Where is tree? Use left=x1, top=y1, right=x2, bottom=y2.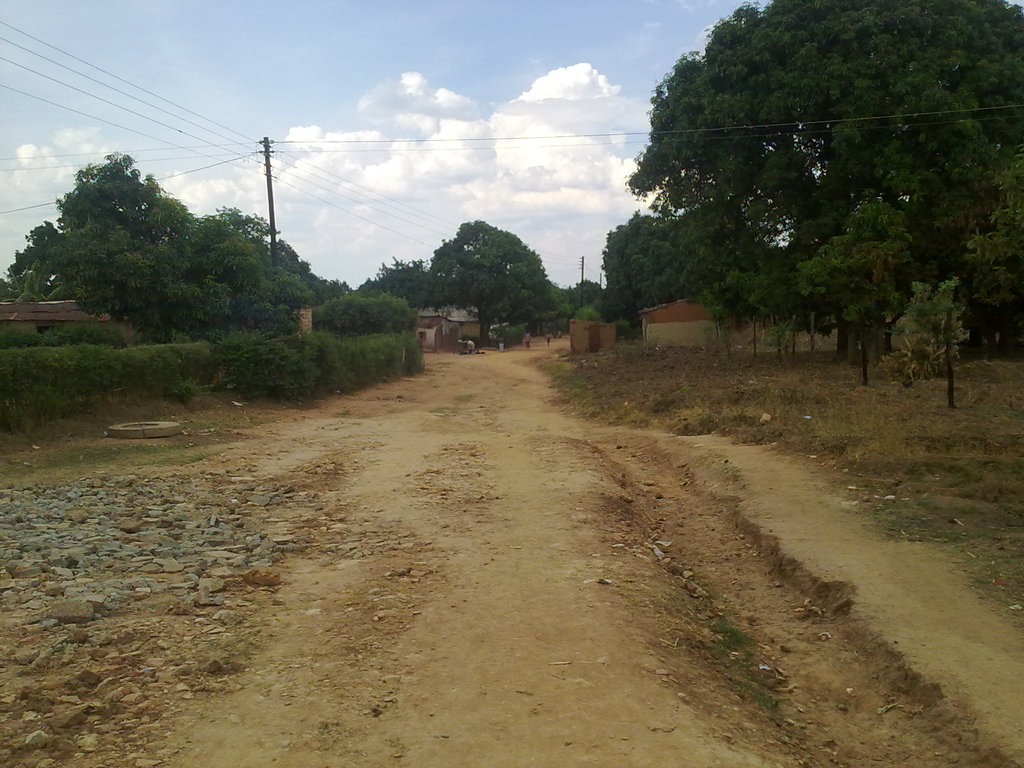
left=312, top=283, right=428, bottom=336.
